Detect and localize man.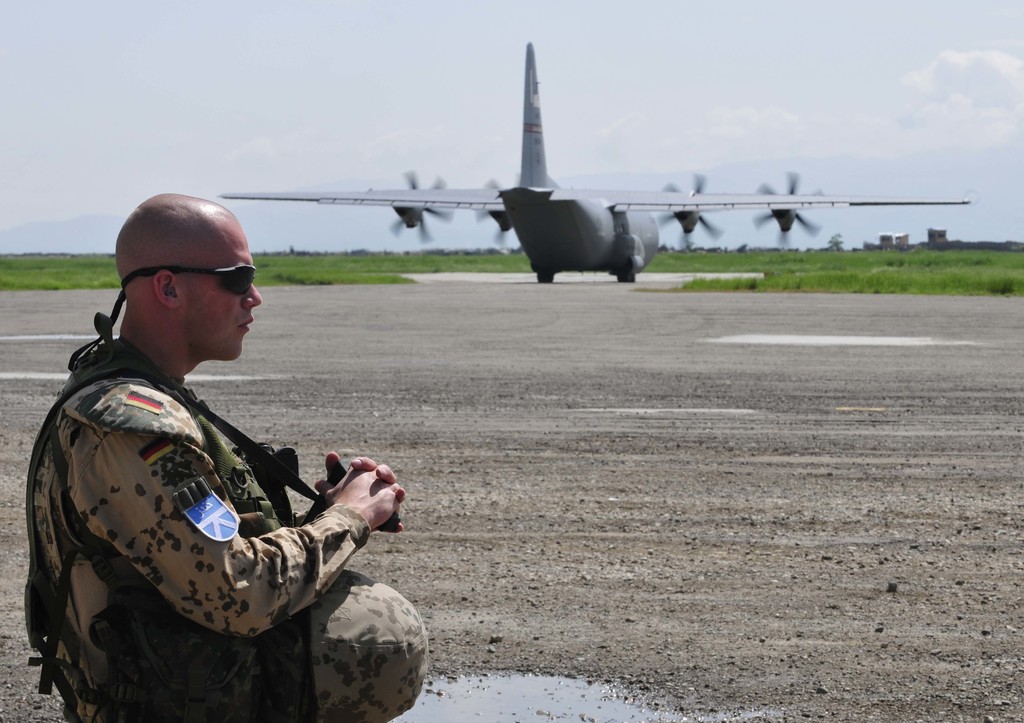
Localized at [left=21, top=185, right=404, bottom=722].
